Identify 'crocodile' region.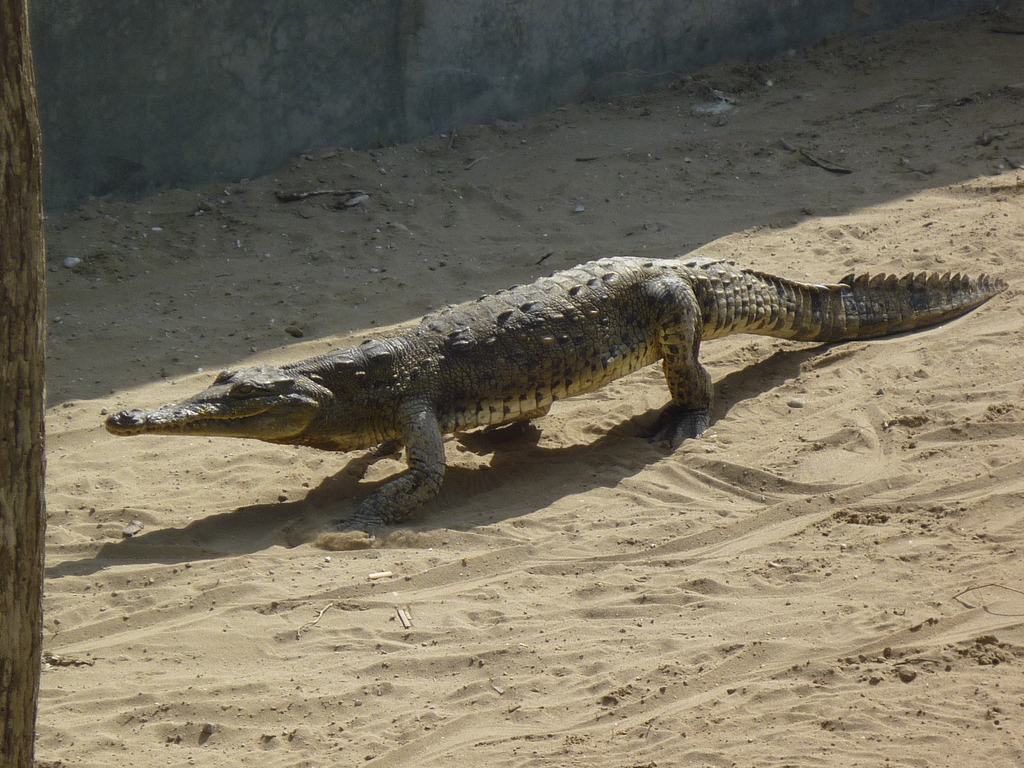
Region: <box>96,252,1009,538</box>.
